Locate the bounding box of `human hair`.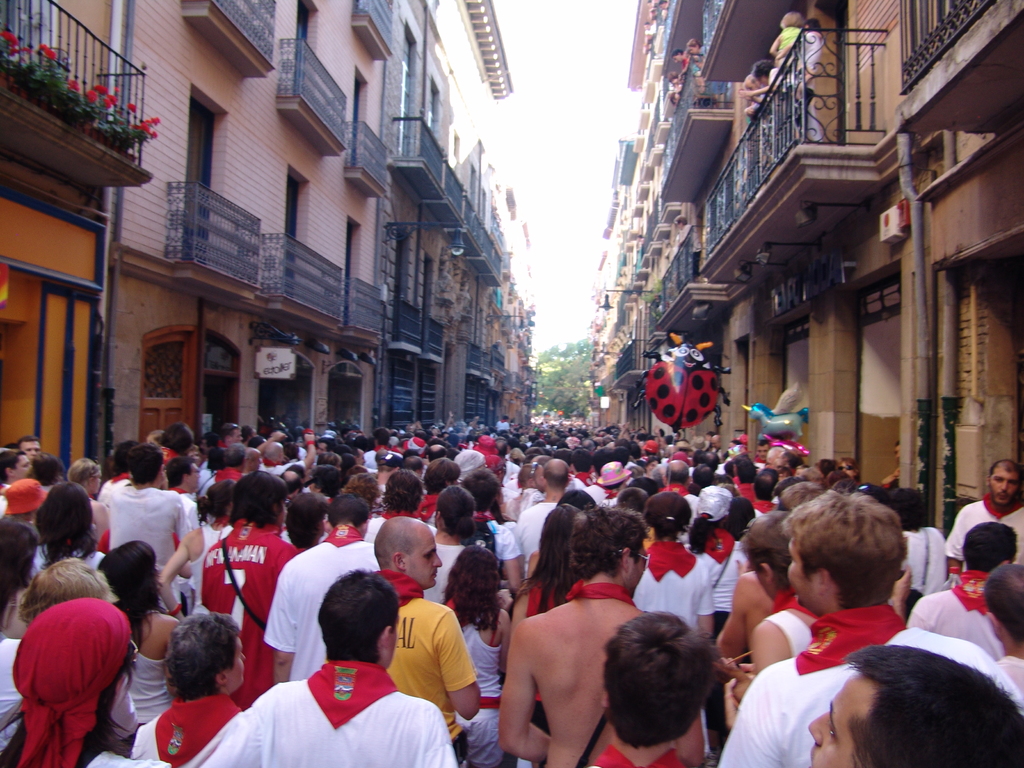
Bounding box: [left=30, top=451, right=59, bottom=486].
